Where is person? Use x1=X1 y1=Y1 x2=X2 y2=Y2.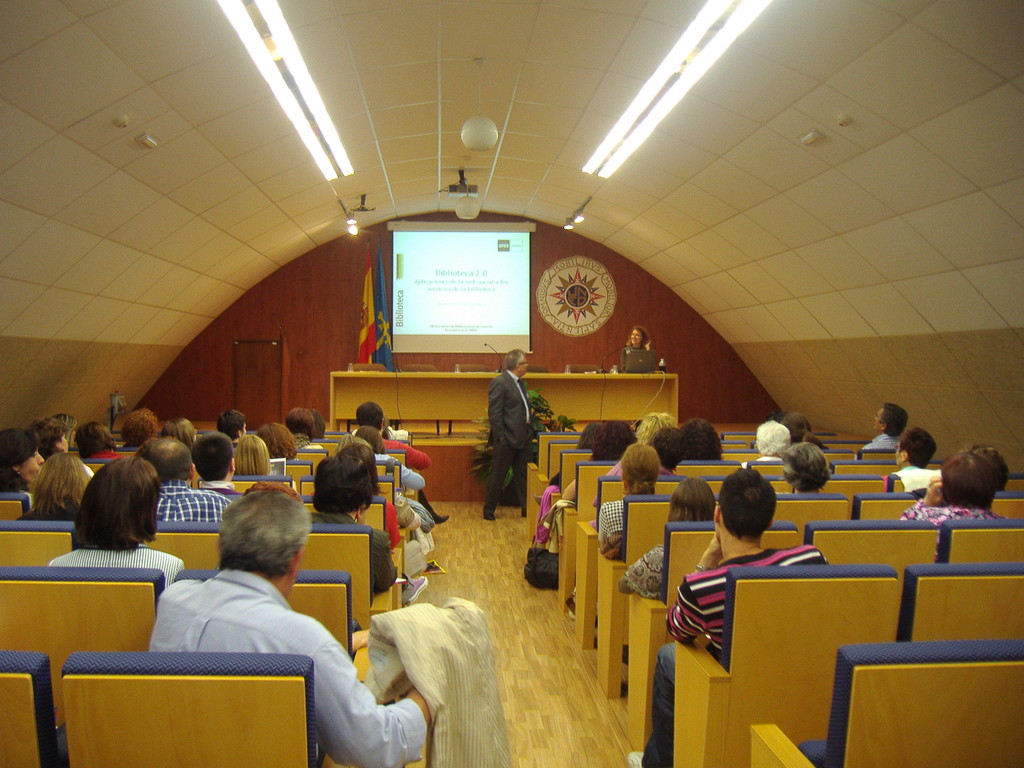
x1=15 y1=453 x2=91 y2=521.
